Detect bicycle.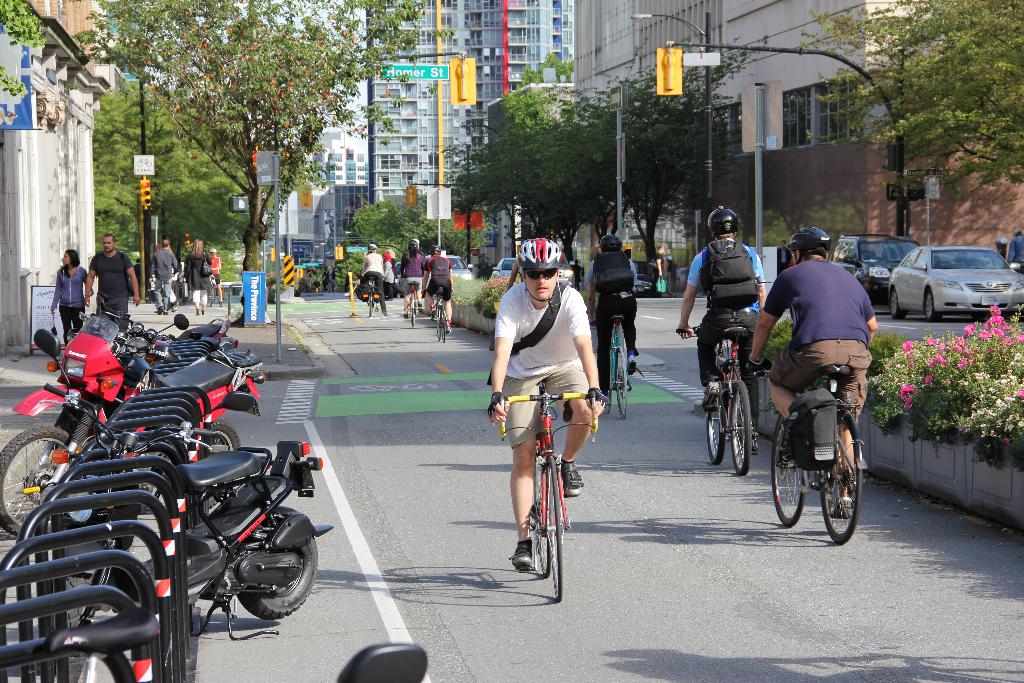
Detected at pyautogui.locateOnScreen(423, 292, 453, 345).
